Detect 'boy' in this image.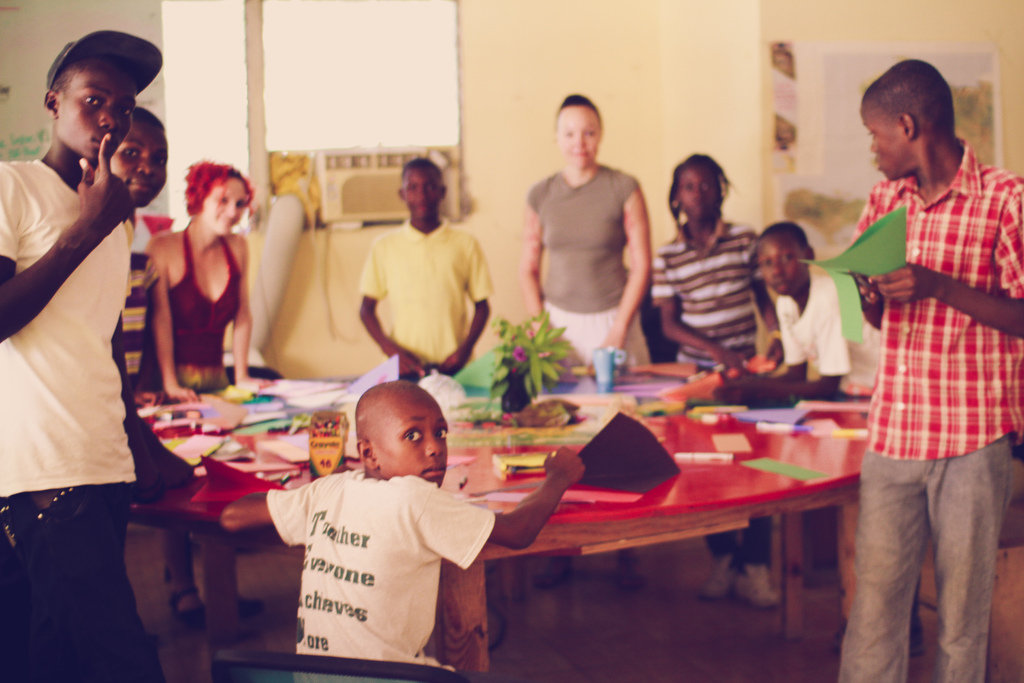
Detection: crop(0, 28, 162, 682).
